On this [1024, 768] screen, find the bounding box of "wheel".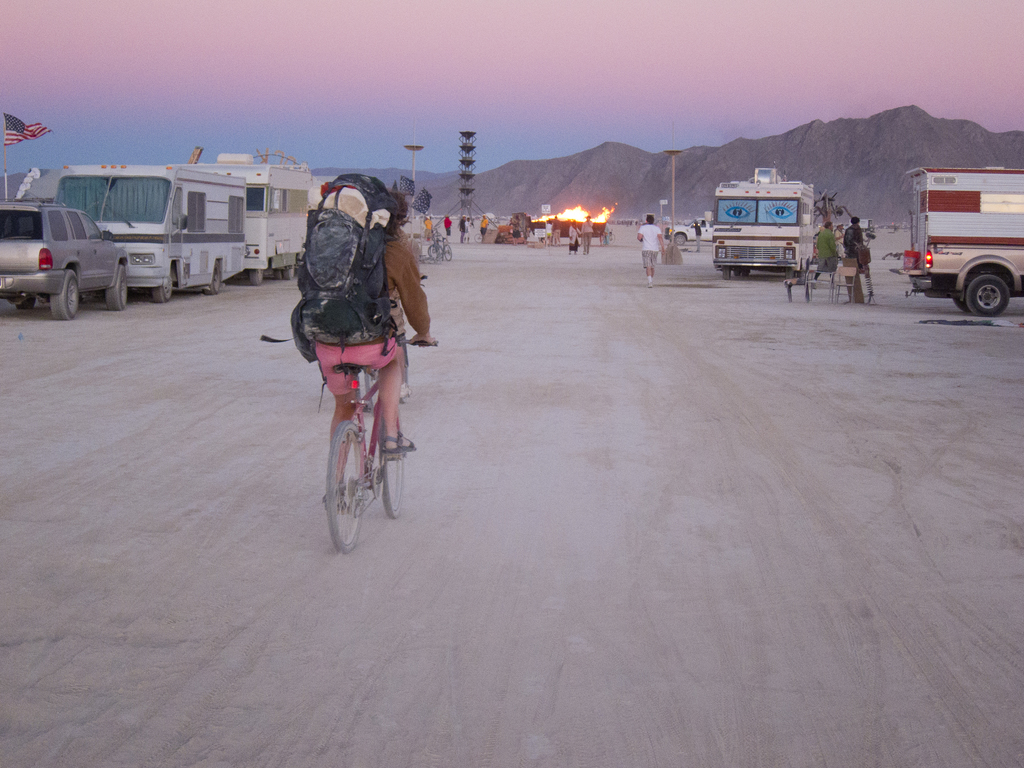
Bounding box: x1=17 y1=297 x2=35 y2=308.
